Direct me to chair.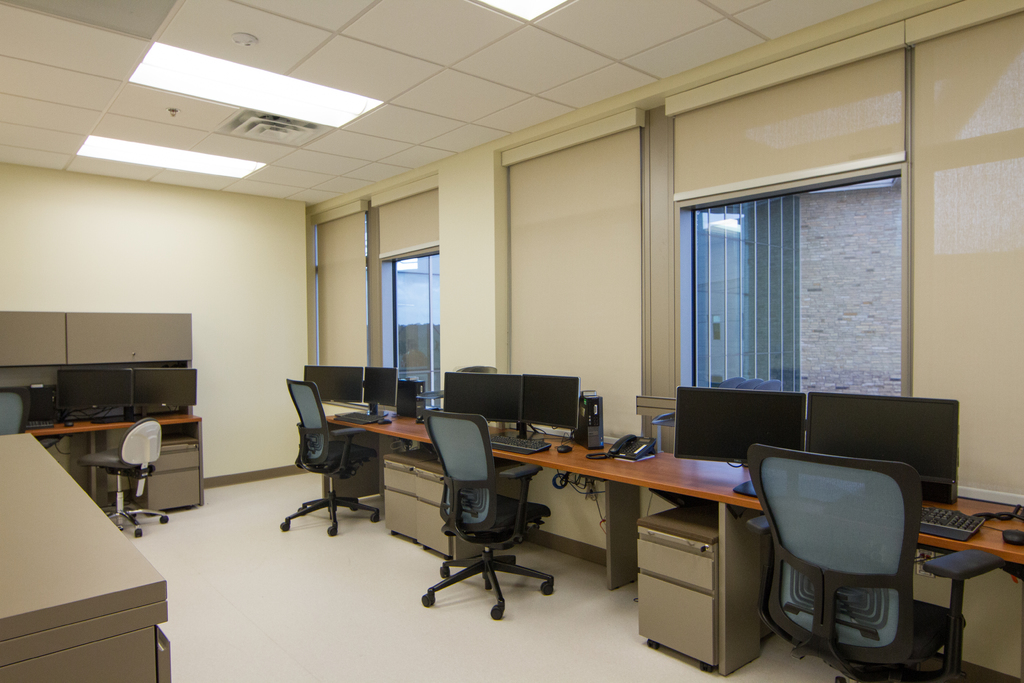
Direction: [284,377,380,538].
